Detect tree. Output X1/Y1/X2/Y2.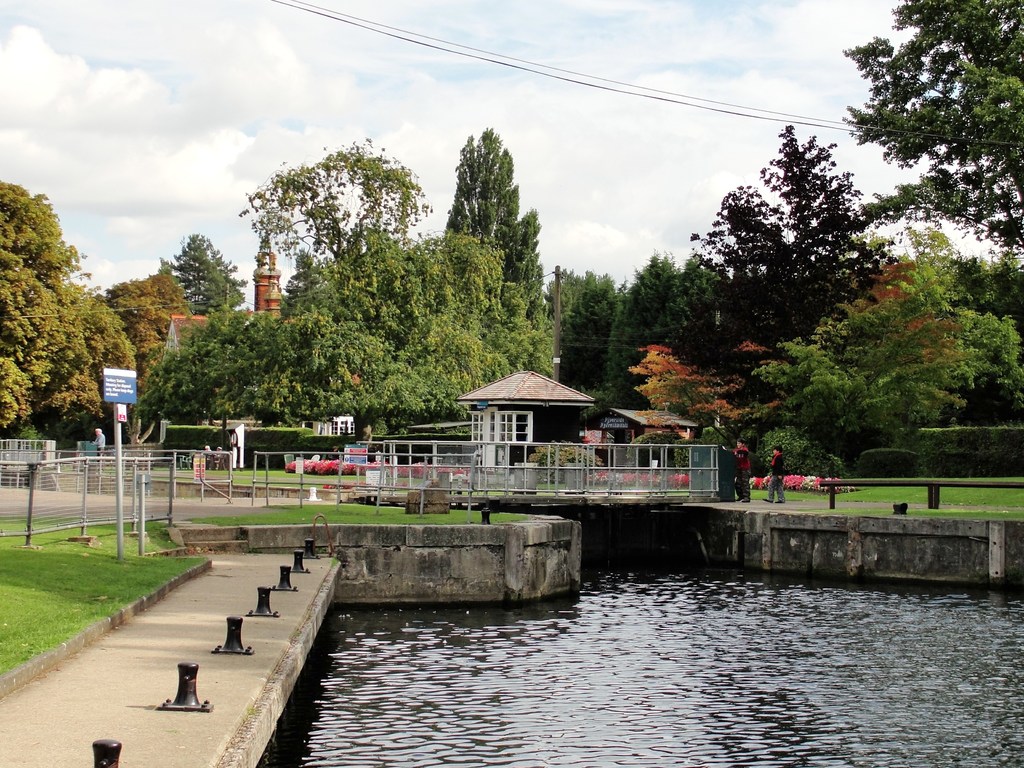
692/111/893/389.
